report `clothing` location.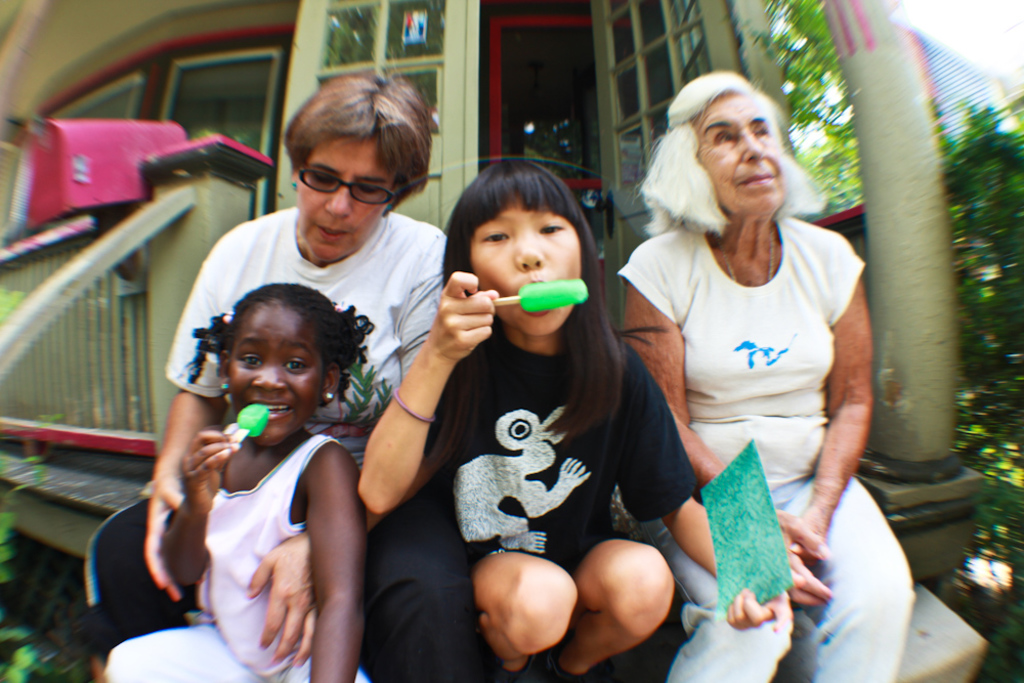
Report: <bbox>620, 225, 909, 682</bbox>.
